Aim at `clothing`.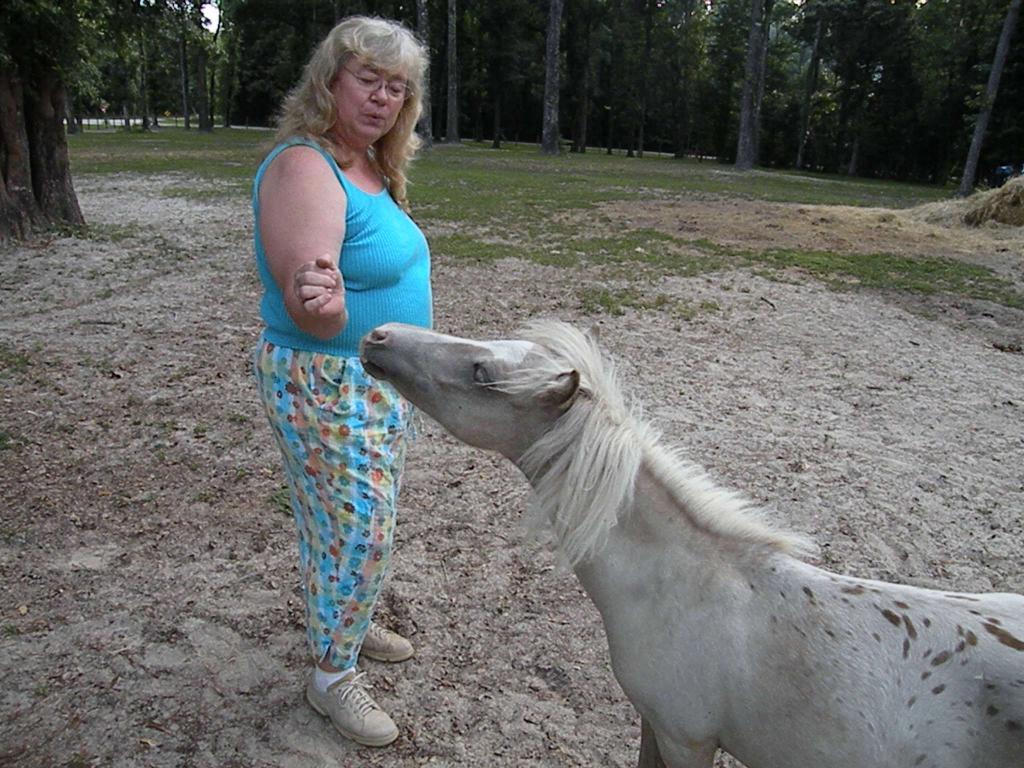
Aimed at left=250, top=122, right=444, bottom=707.
